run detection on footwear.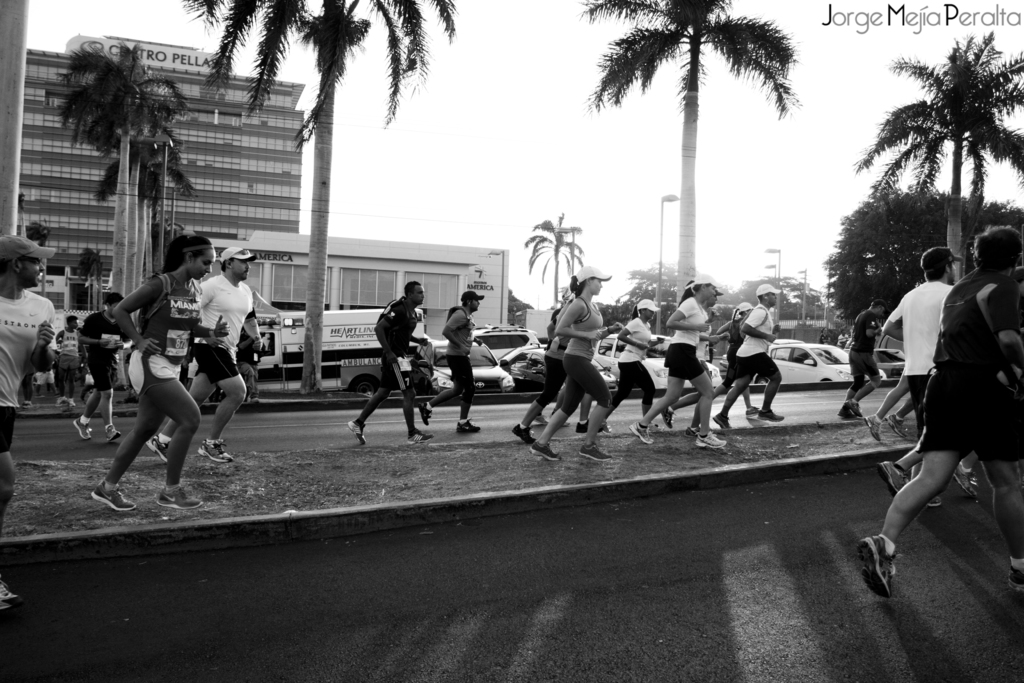
Result: x1=756 y1=406 x2=785 y2=423.
